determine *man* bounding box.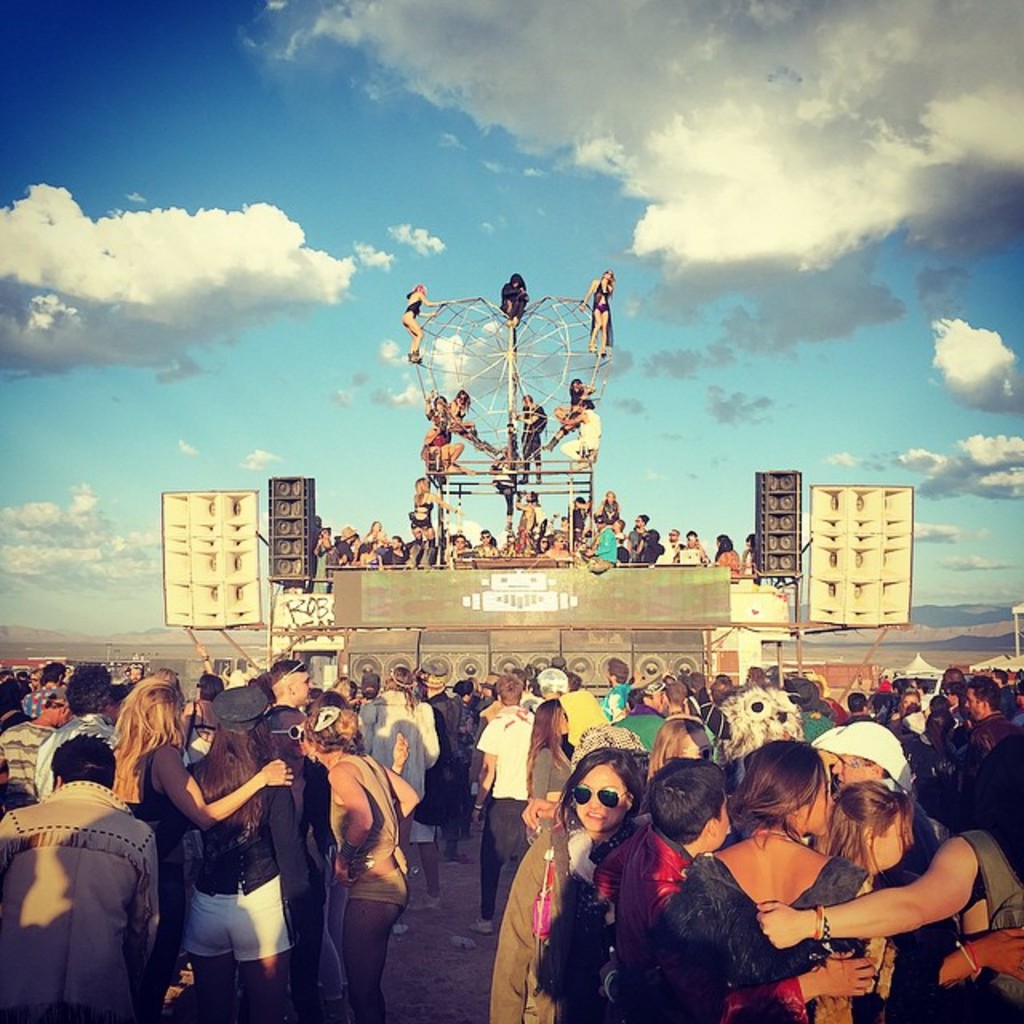
Determined: 578 514 621 565.
